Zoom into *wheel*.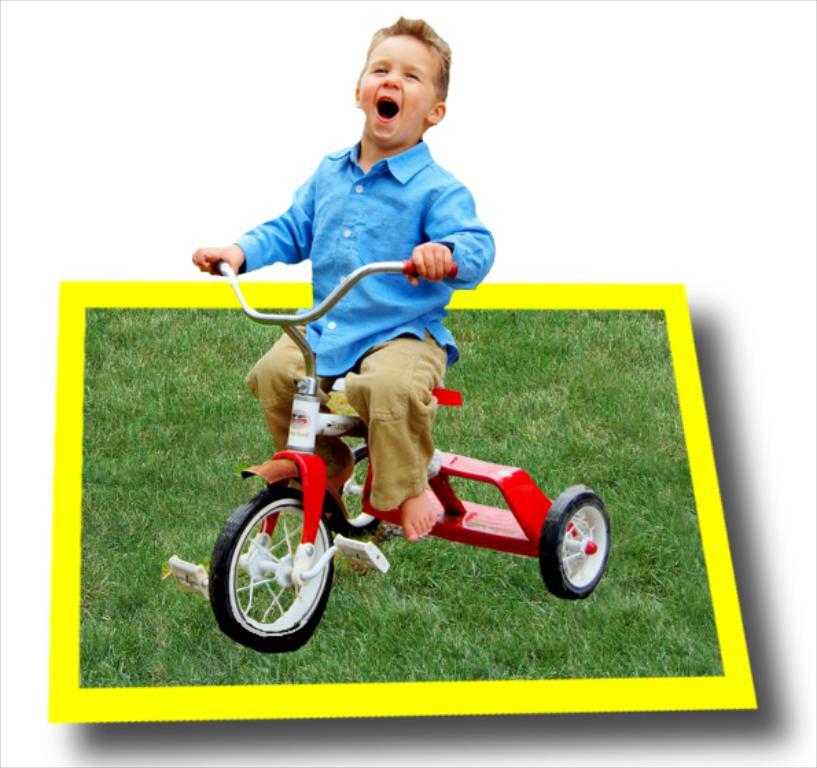
Zoom target: BBox(338, 444, 383, 541).
